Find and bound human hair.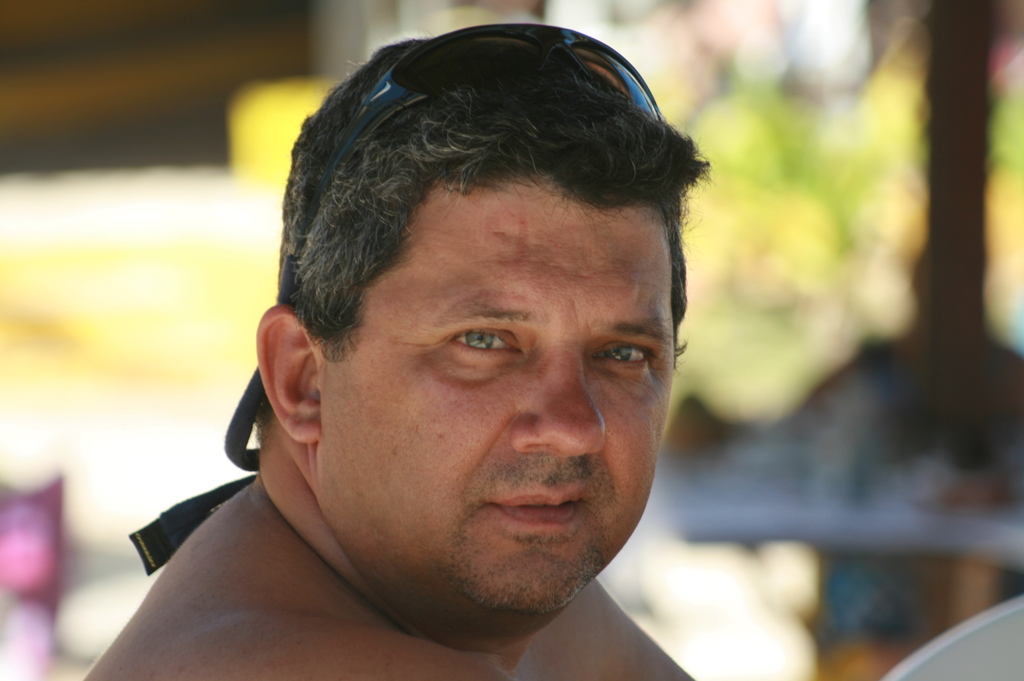
Bound: x1=294, y1=20, x2=719, y2=376.
